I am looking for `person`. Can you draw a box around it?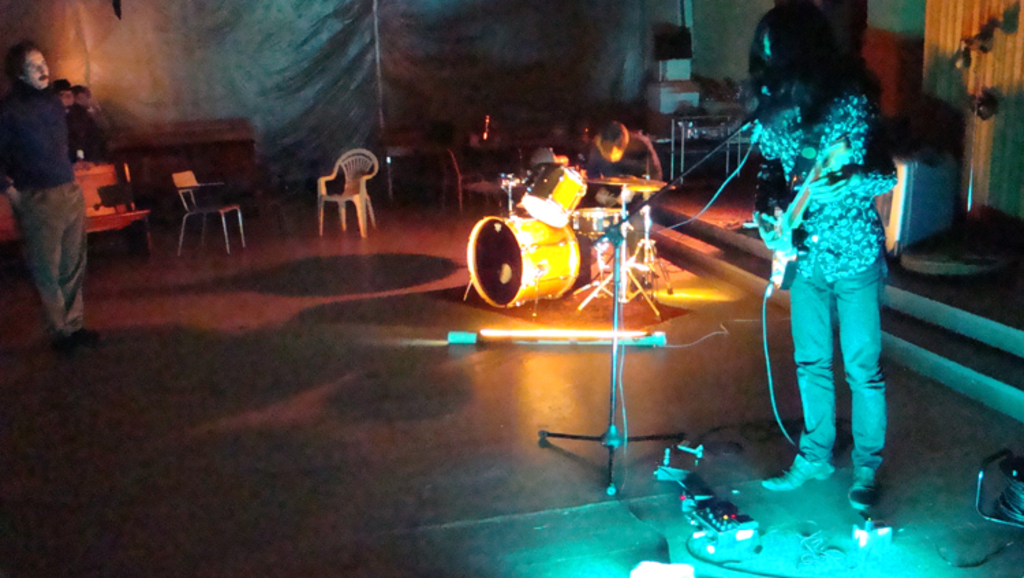
Sure, the bounding box is [72,83,109,160].
